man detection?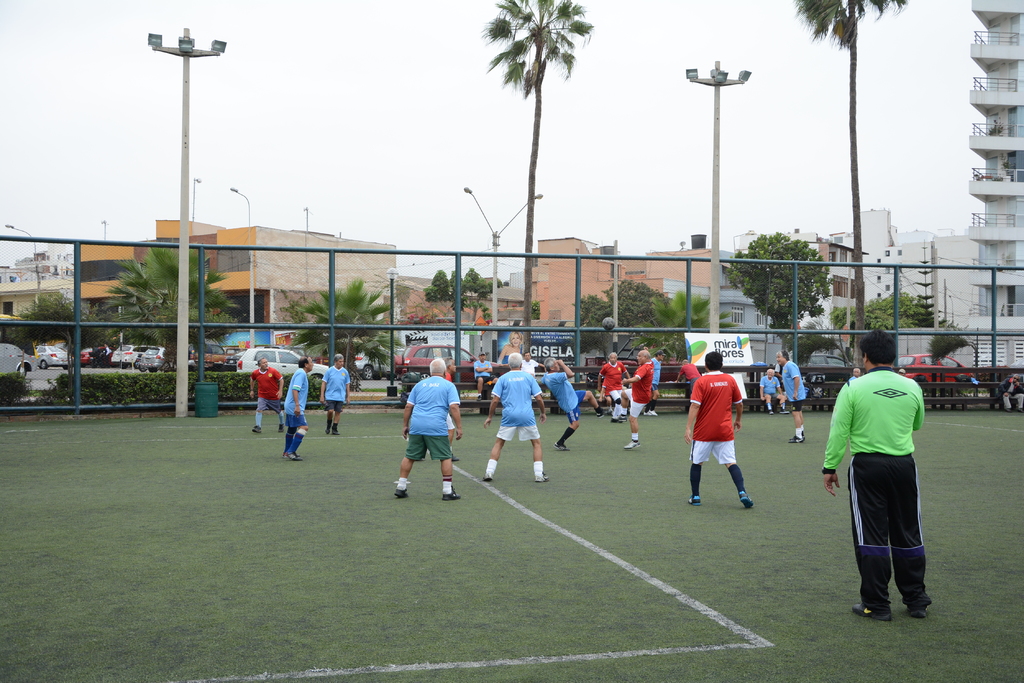
left=780, top=351, right=810, bottom=446
